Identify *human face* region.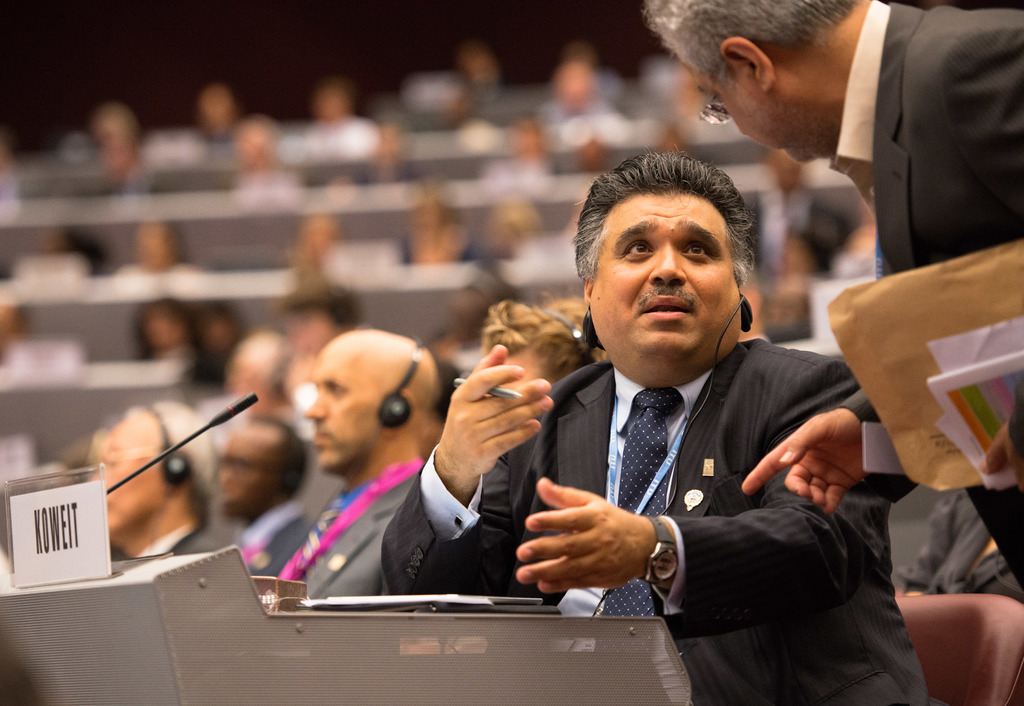
Region: (left=682, top=57, right=812, bottom=163).
